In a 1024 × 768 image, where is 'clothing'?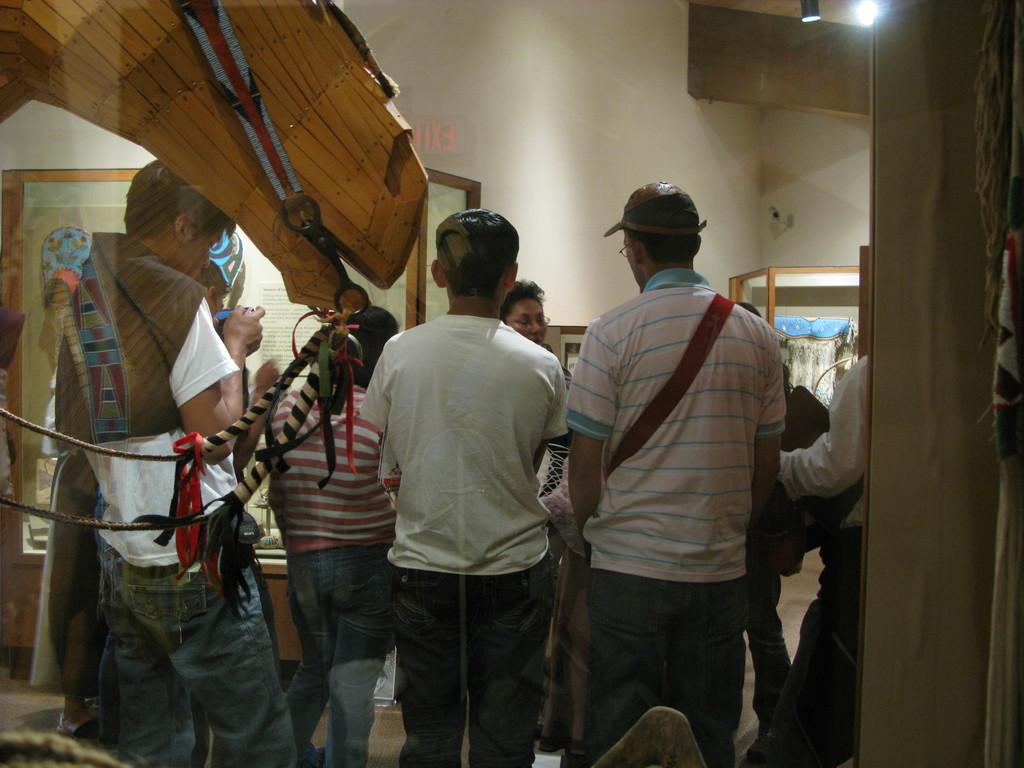
pyautogui.locateOnScreen(357, 308, 573, 764).
